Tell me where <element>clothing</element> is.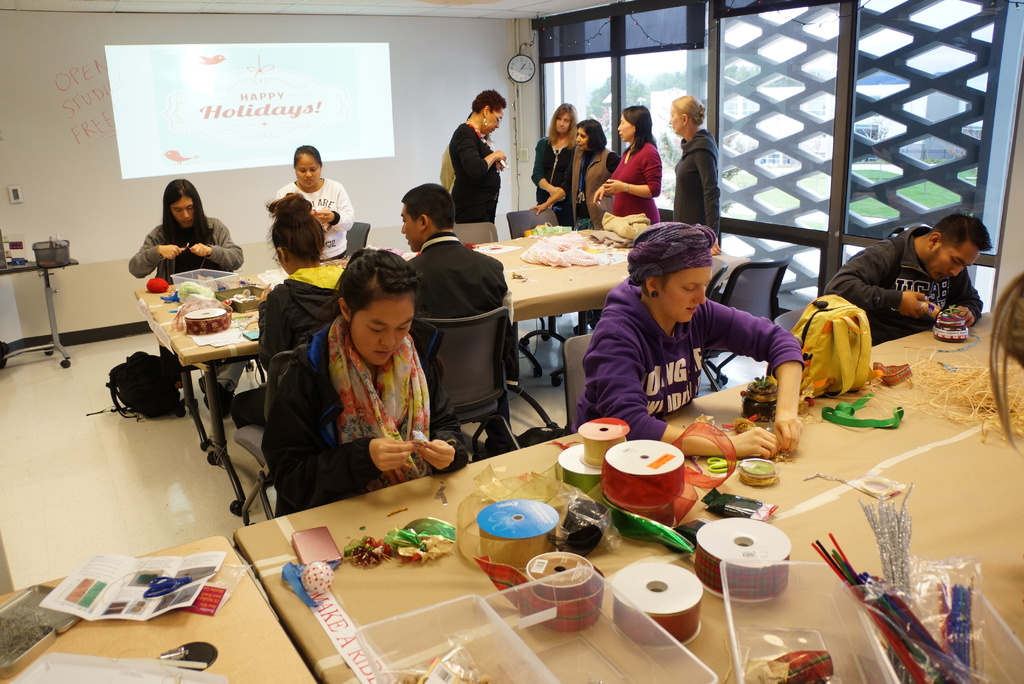
<element>clothing</element> is at {"x1": 559, "y1": 148, "x2": 625, "y2": 322}.
